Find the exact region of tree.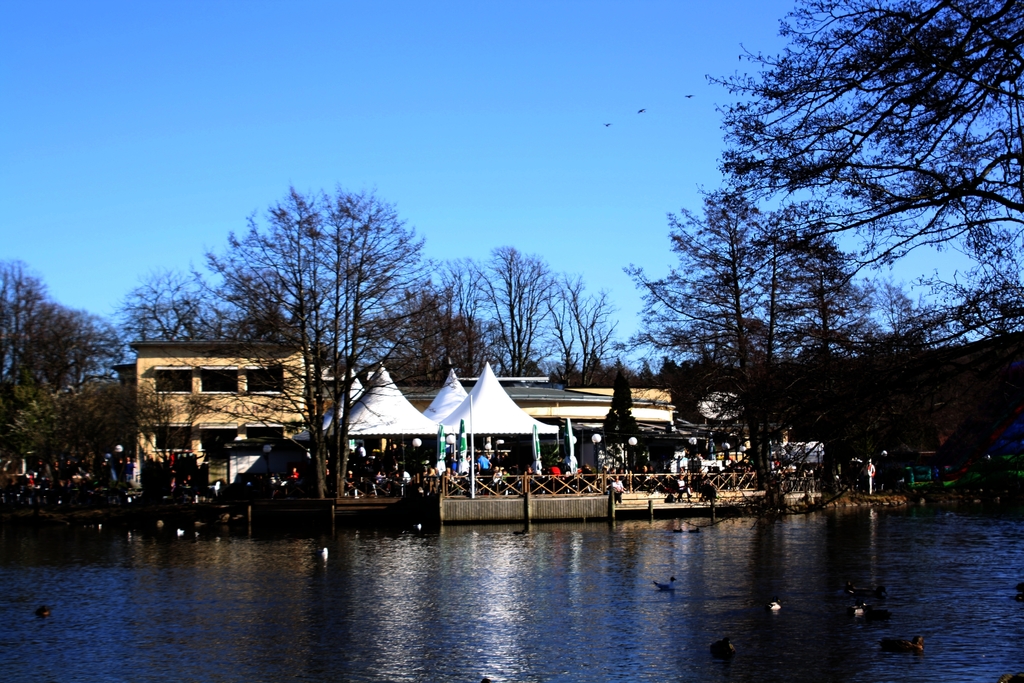
Exact region: 582 360 653 493.
